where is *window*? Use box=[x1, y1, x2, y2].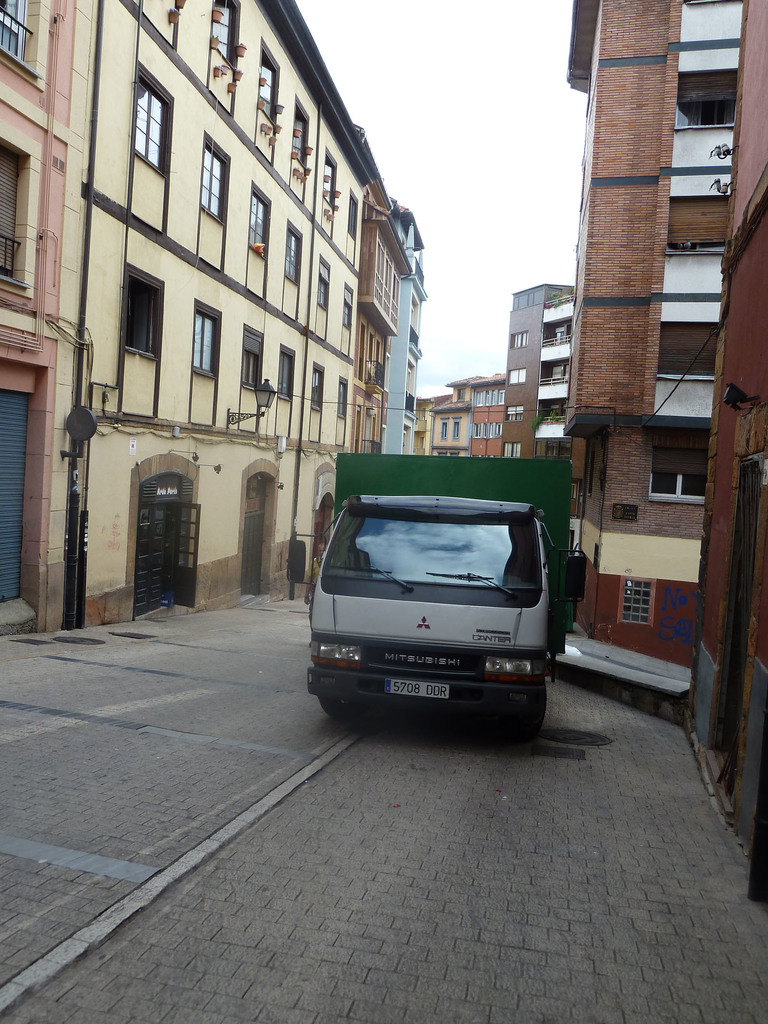
box=[341, 280, 352, 333].
